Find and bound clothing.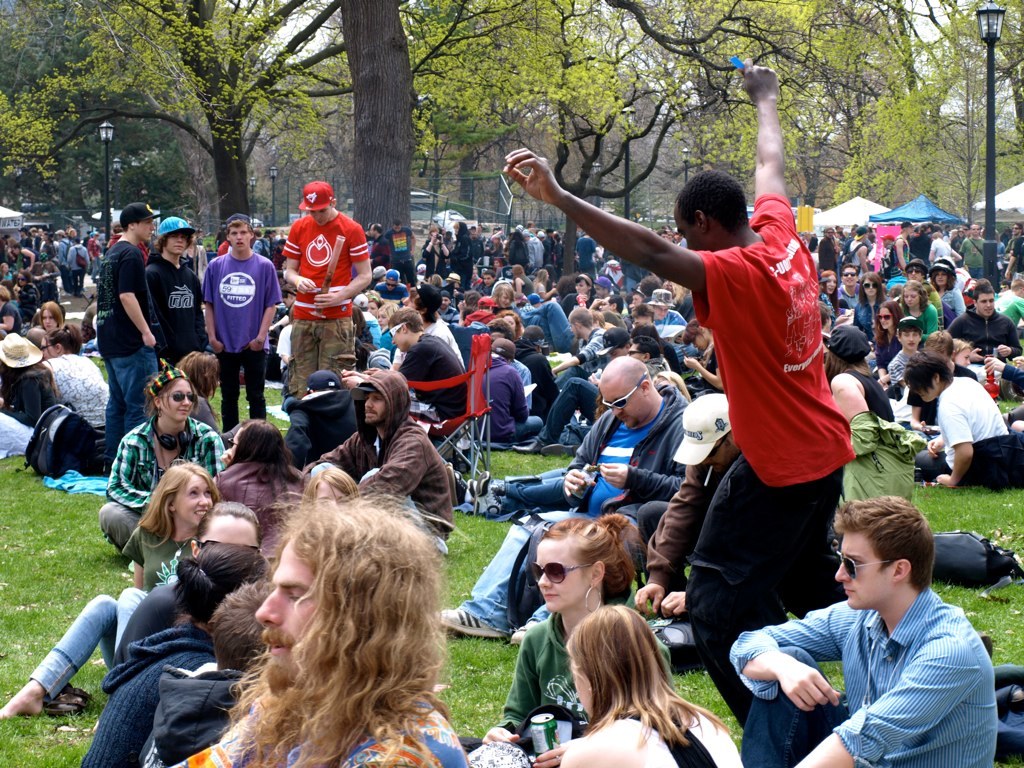
Bound: crop(151, 249, 214, 402).
